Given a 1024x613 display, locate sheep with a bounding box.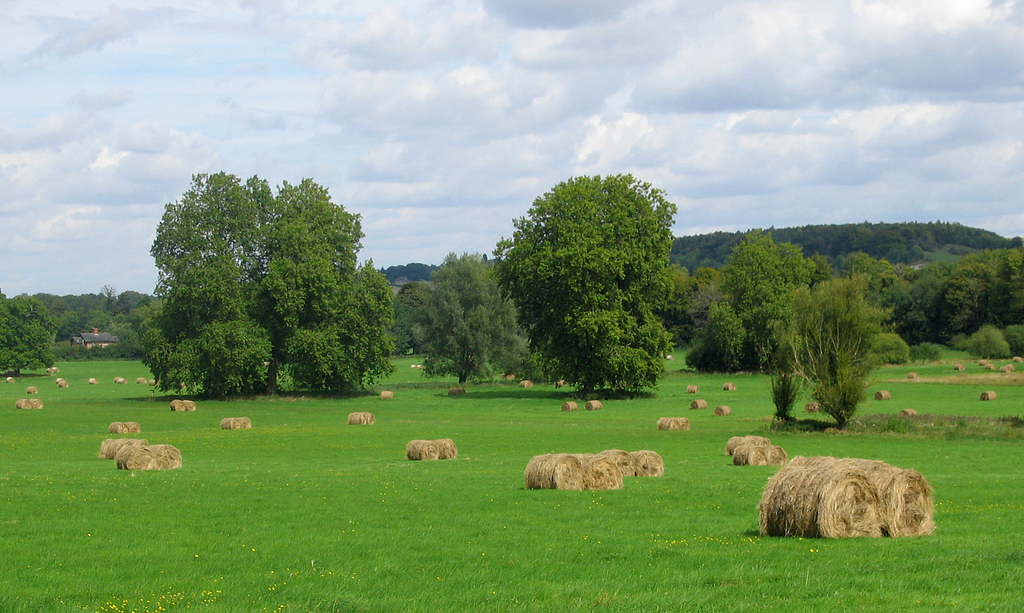
Located: [739, 448, 942, 544].
